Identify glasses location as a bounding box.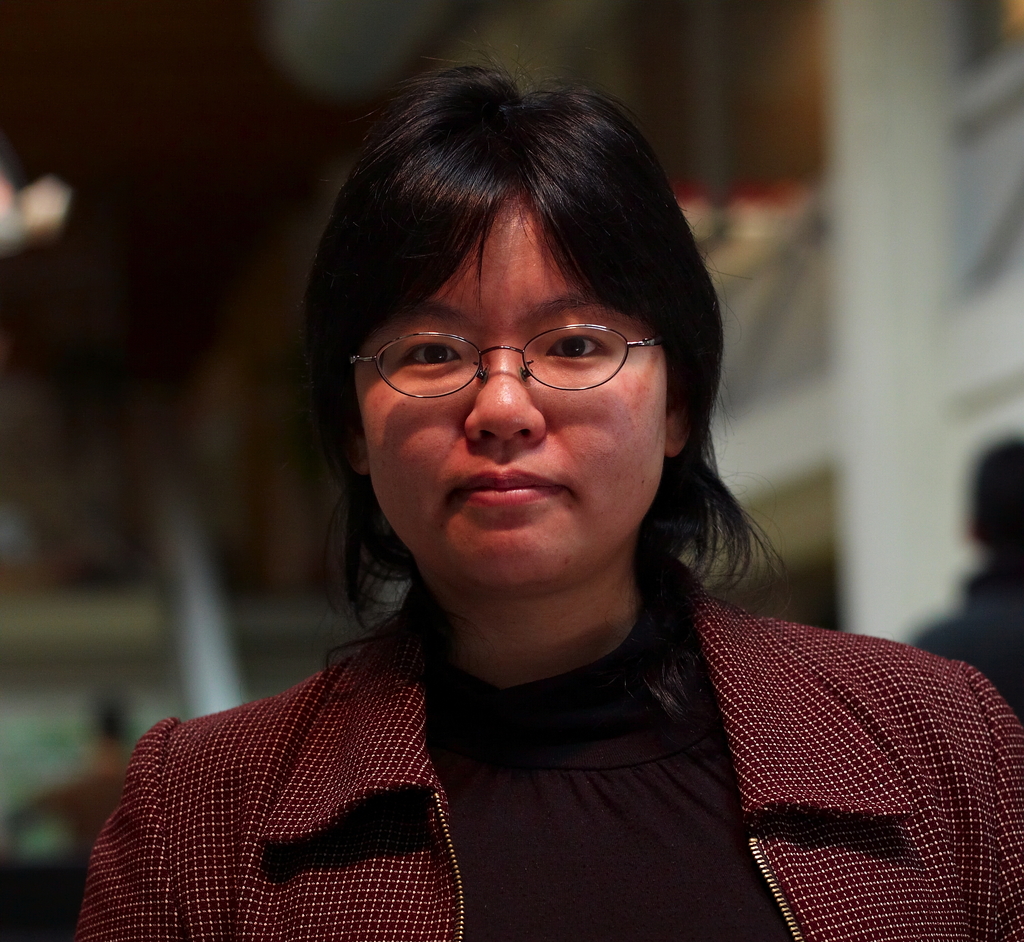
box(319, 310, 669, 431).
